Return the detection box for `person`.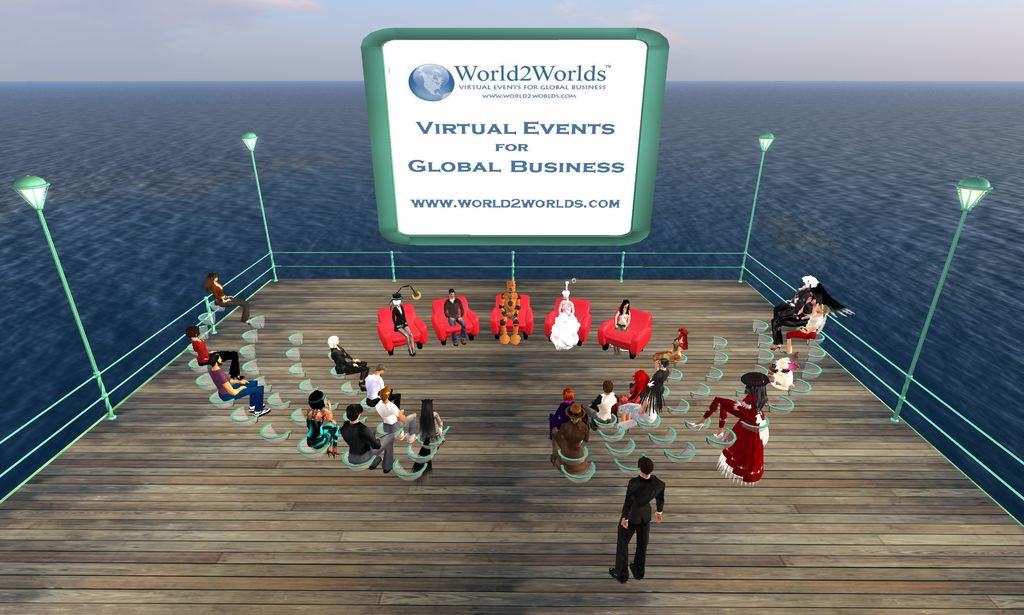
rect(780, 304, 831, 353).
